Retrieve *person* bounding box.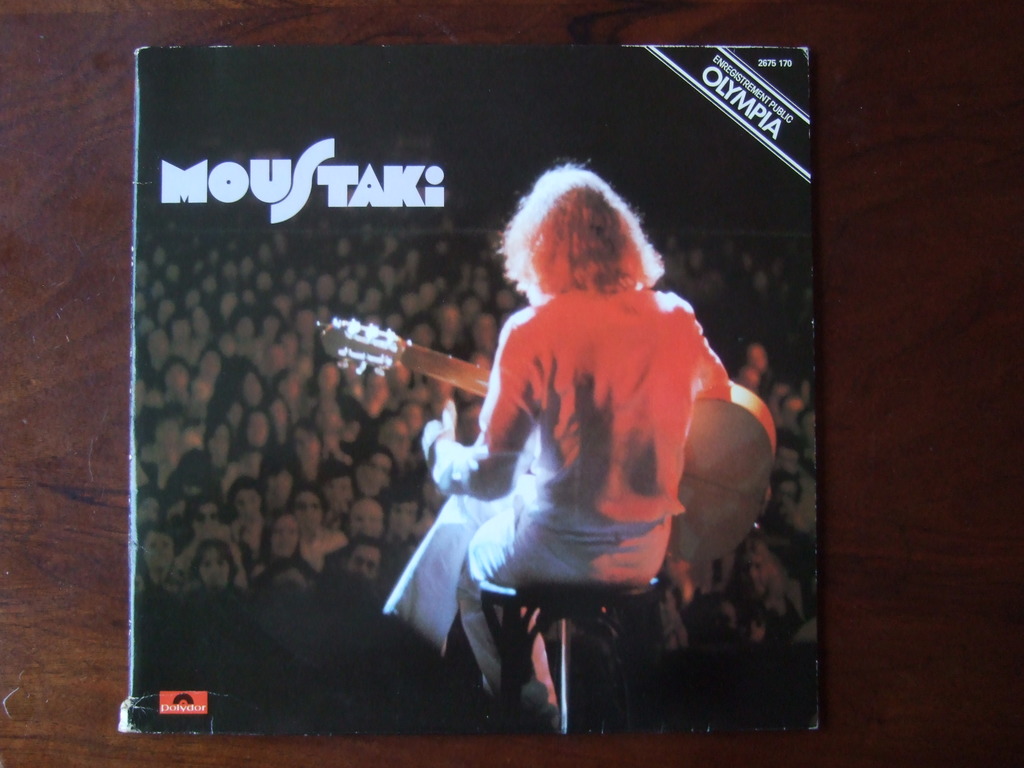
Bounding box: Rect(162, 359, 194, 404).
